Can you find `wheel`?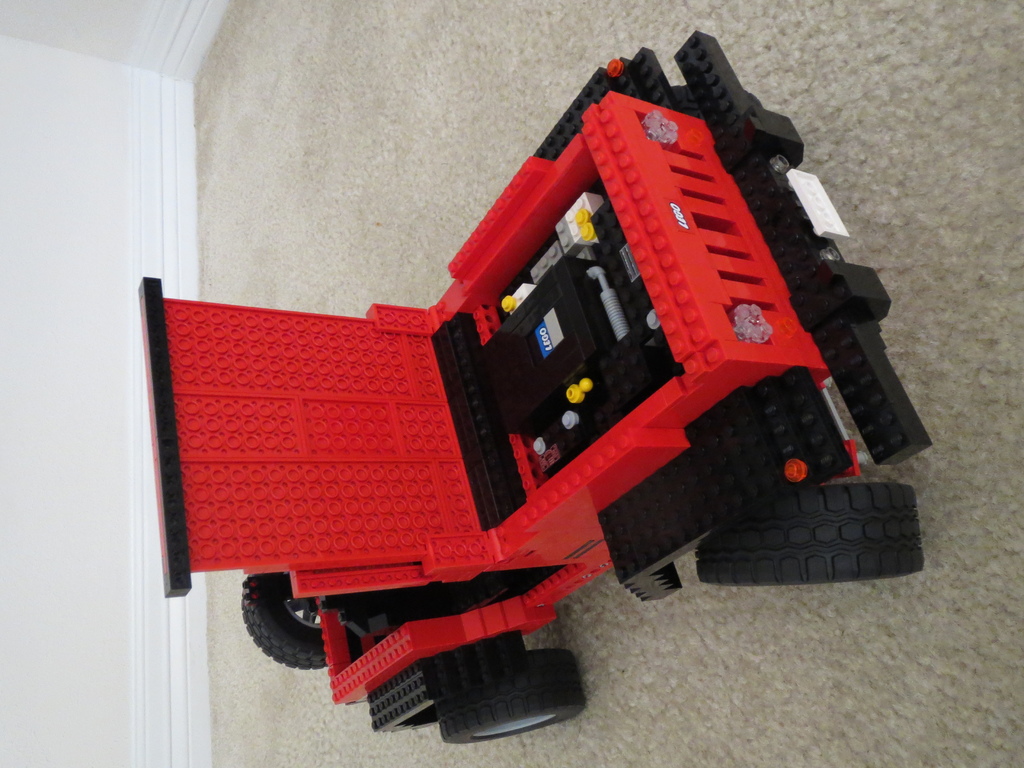
Yes, bounding box: Rect(671, 85, 762, 118).
